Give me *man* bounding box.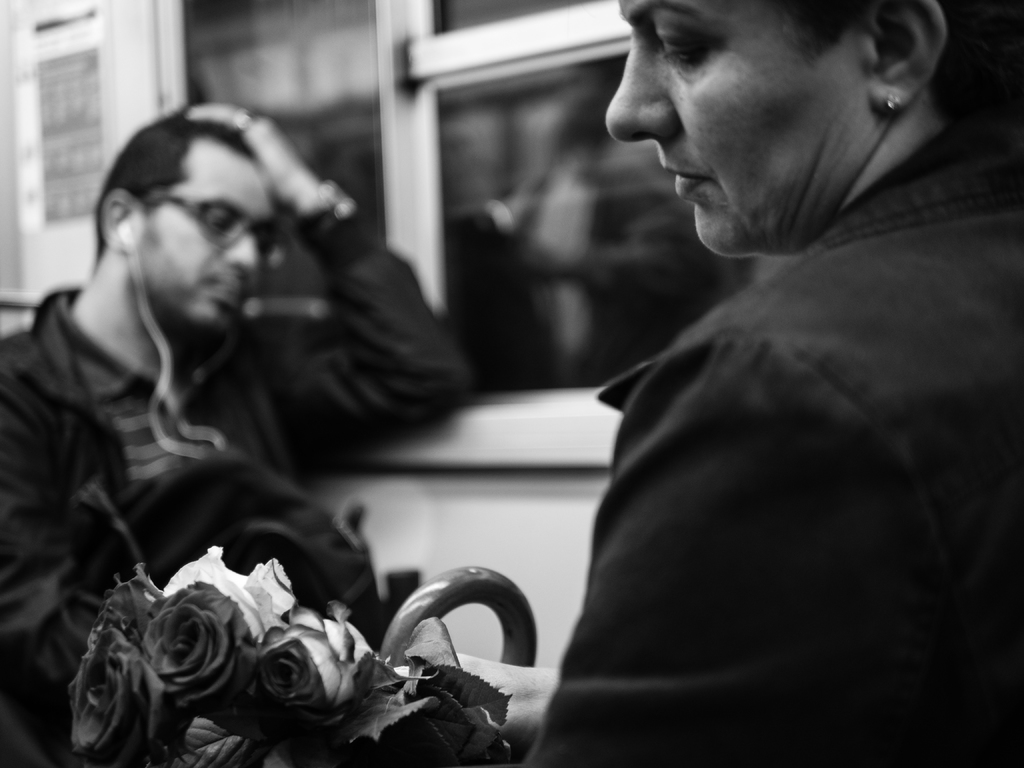
region(0, 106, 471, 767).
